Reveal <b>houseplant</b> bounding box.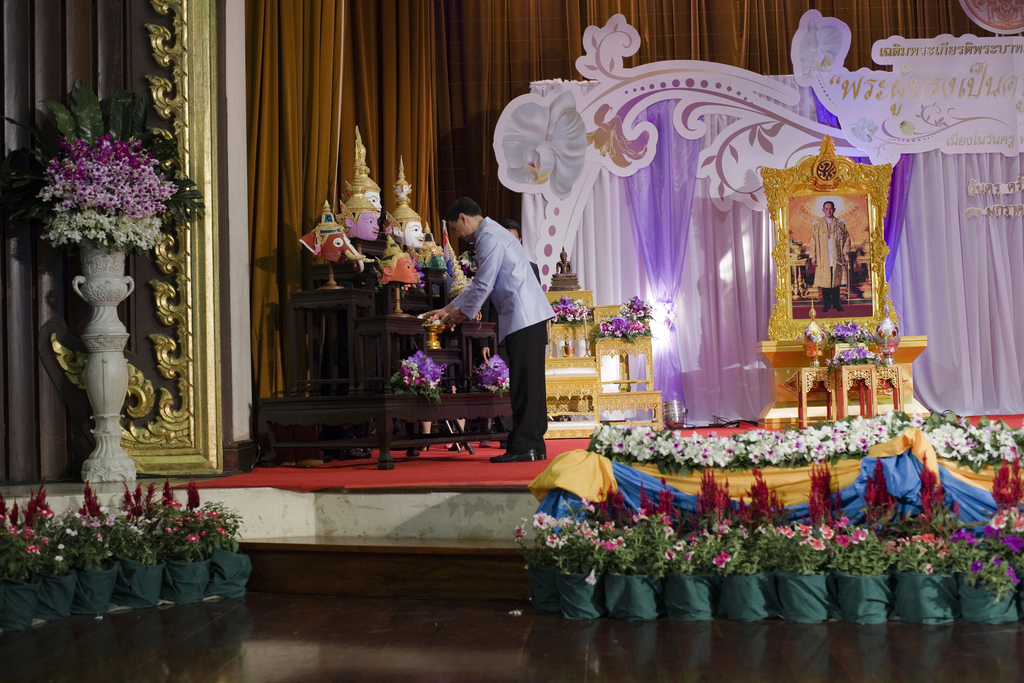
Revealed: 890/528/957/628.
